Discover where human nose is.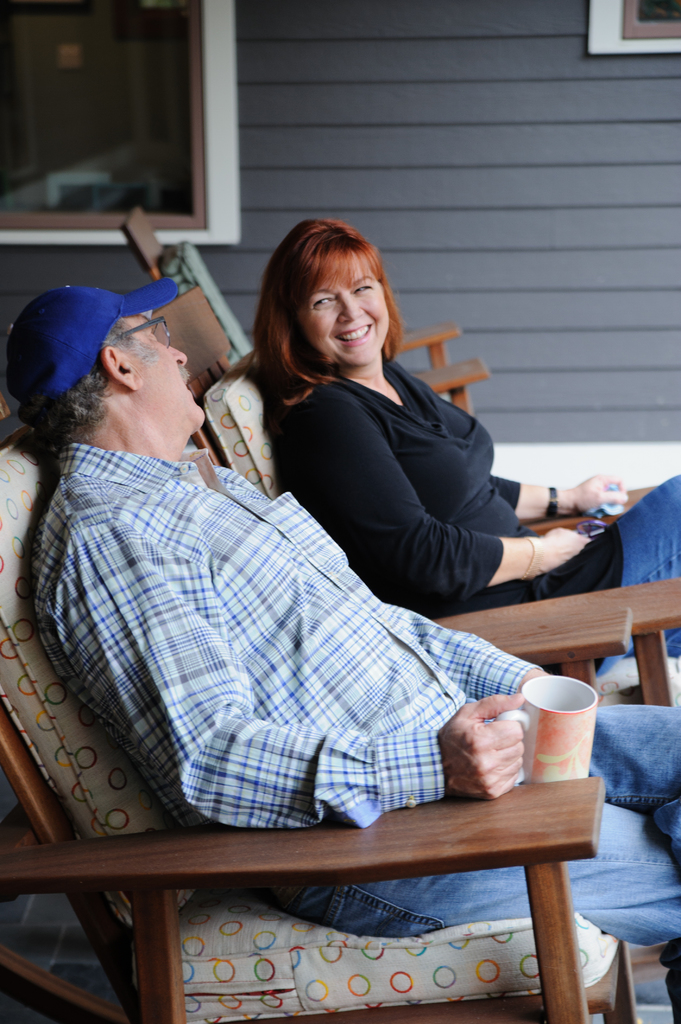
Discovered at detection(172, 349, 188, 363).
